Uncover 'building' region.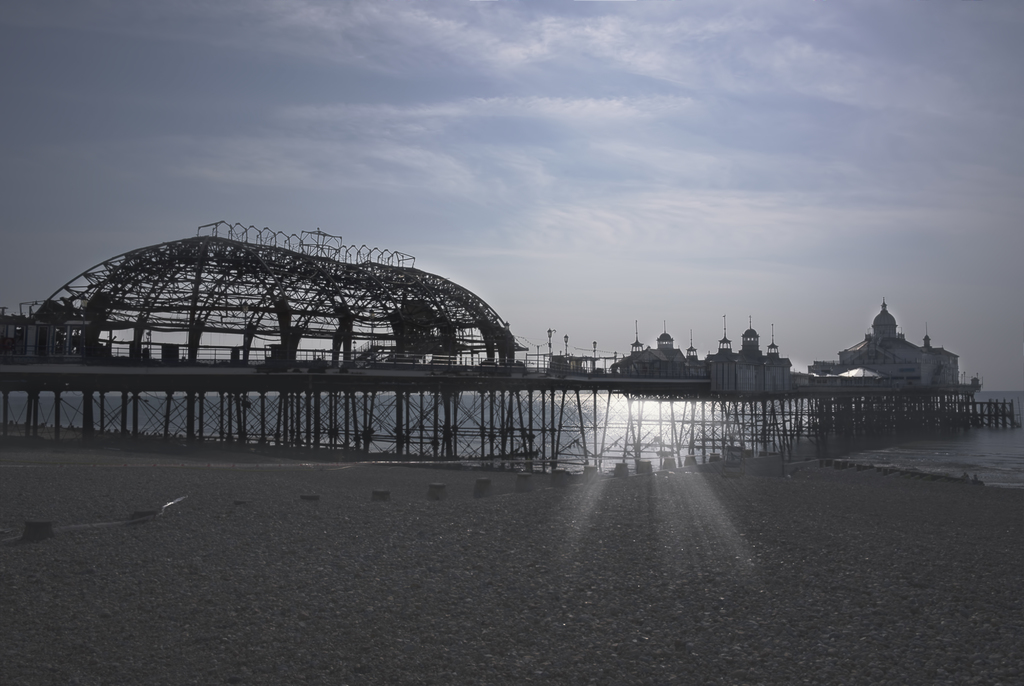
Uncovered: box=[624, 320, 701, 379].
